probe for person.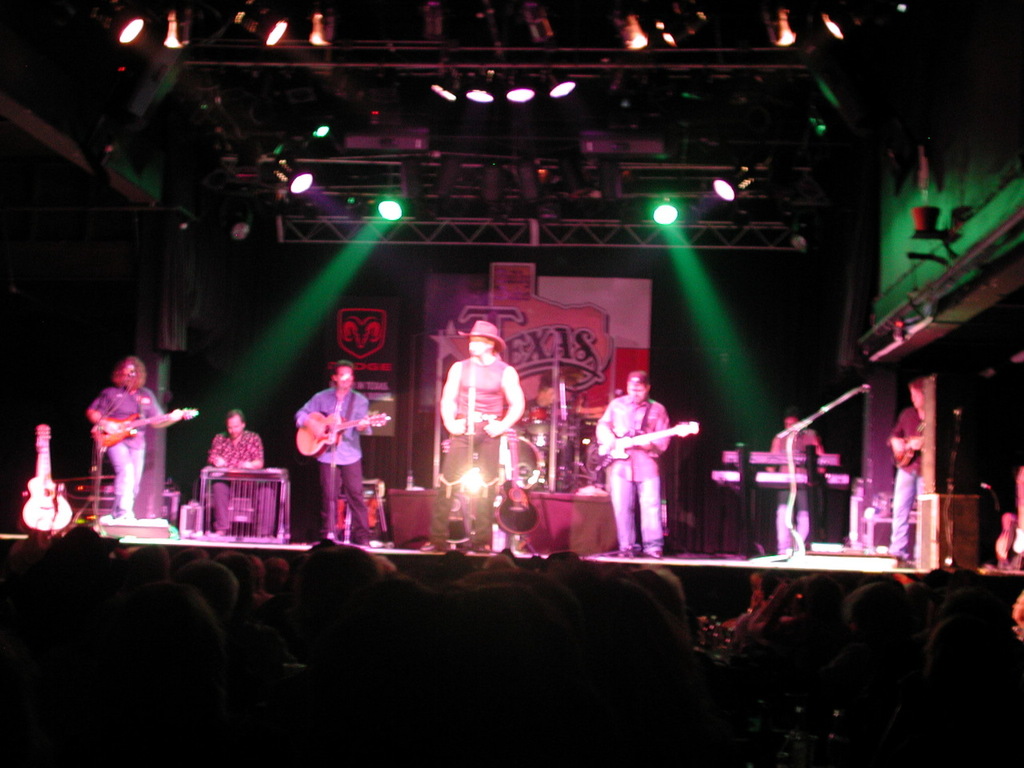
Probe result: <box>597,370,670,562</box>.
